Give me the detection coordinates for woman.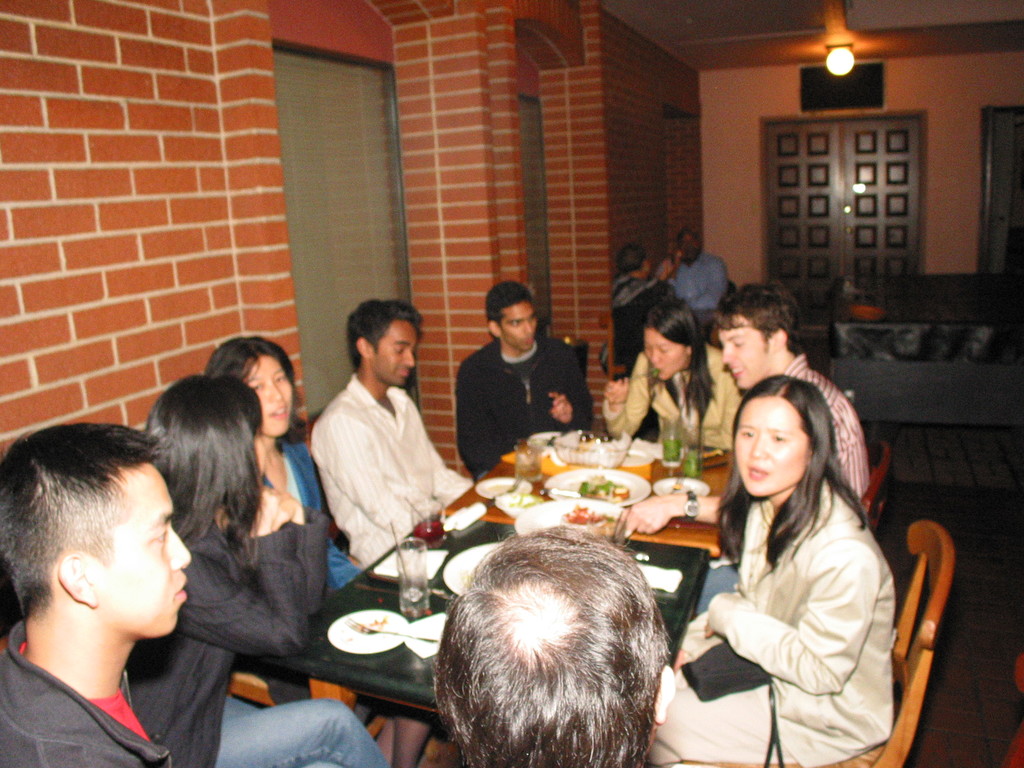
[left=194, top=335, right=443, bottom=764].
